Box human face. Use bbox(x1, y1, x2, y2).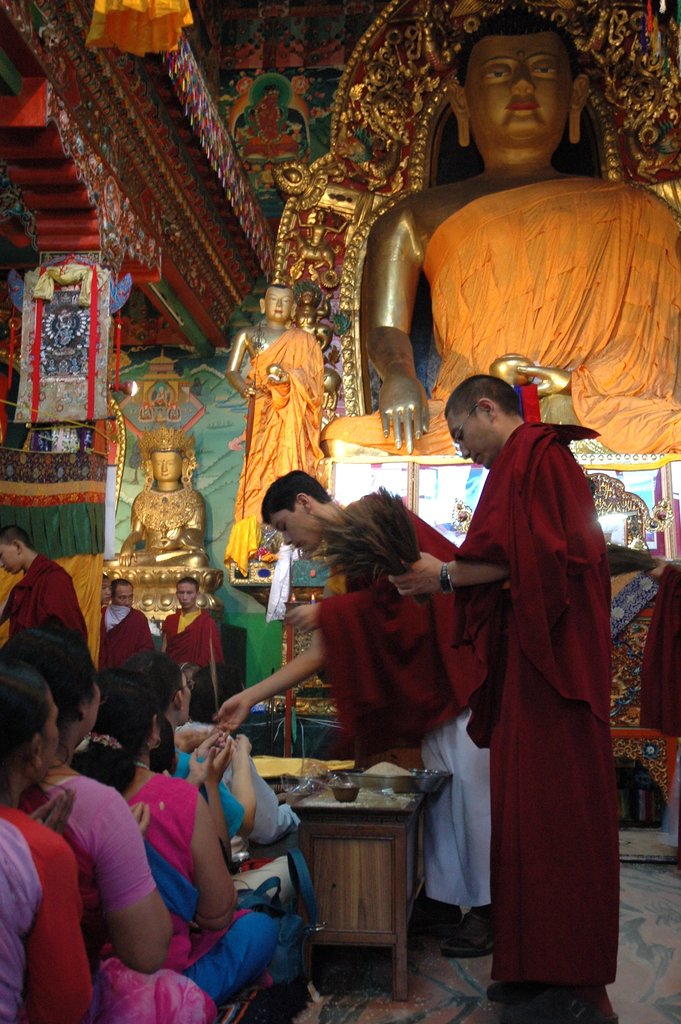
bbox(463, 31, 573, 147).
